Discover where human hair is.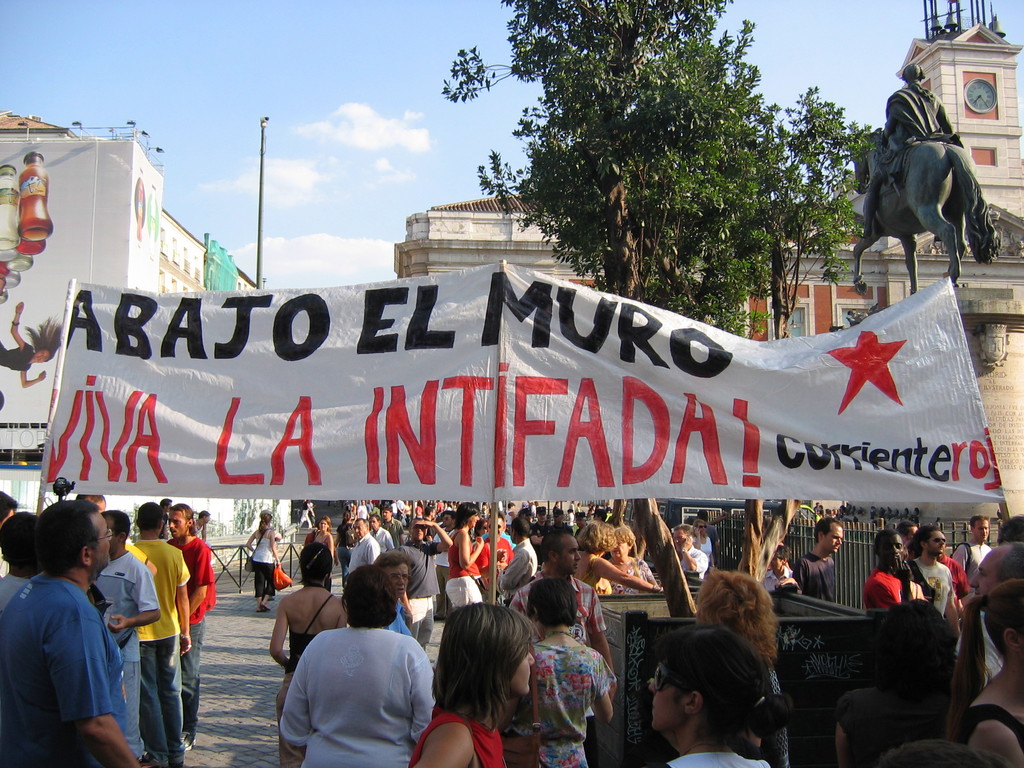
Discovered at region(870, 594, 957, 706).
